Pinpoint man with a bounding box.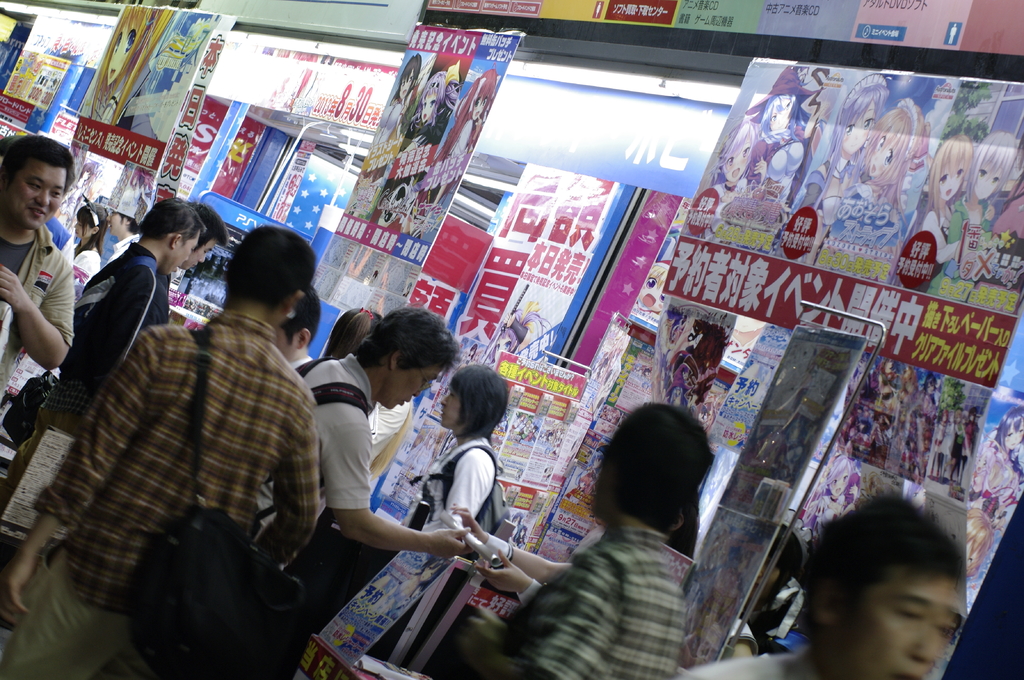
bbox(110, 203, 225, 329).
